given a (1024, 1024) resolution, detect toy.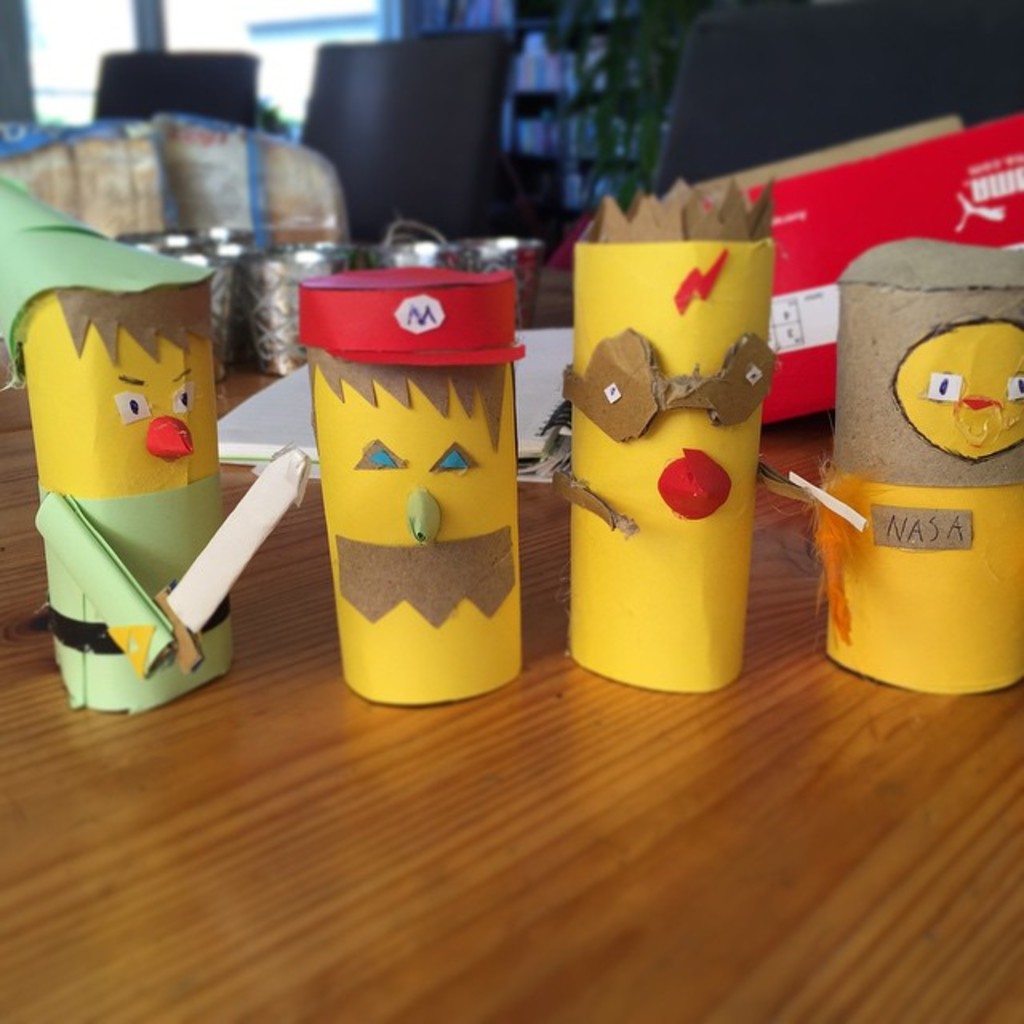
0,184,310,710.
